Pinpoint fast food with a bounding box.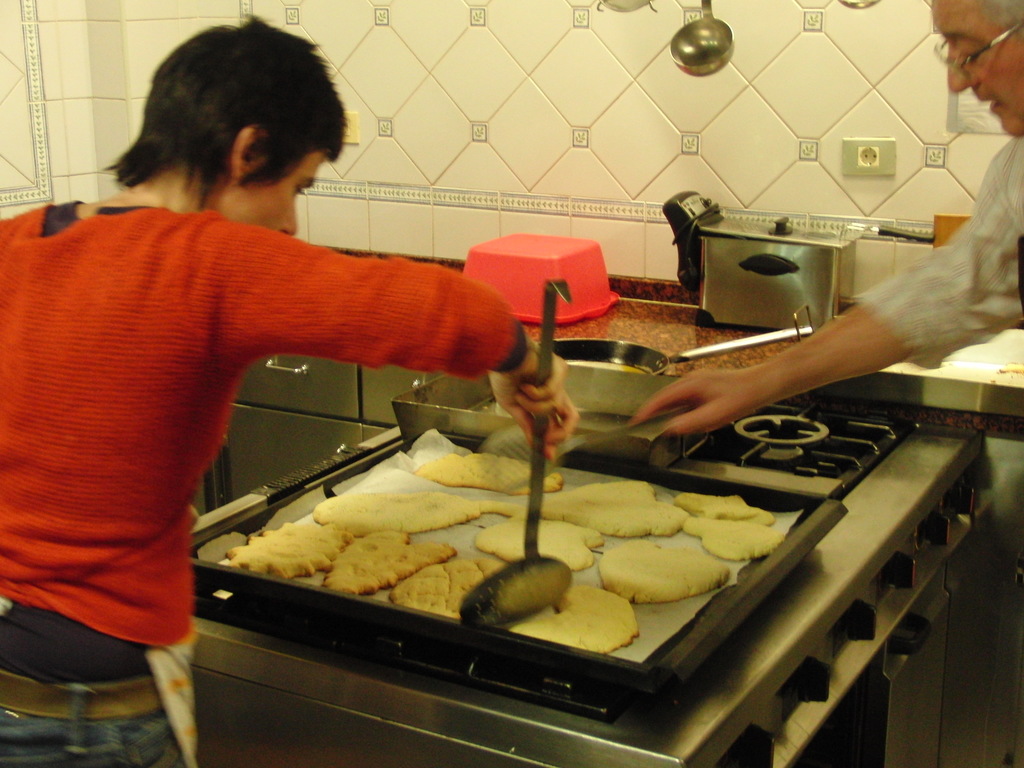
x1=523, y1=470, x2=692, y2=536.
